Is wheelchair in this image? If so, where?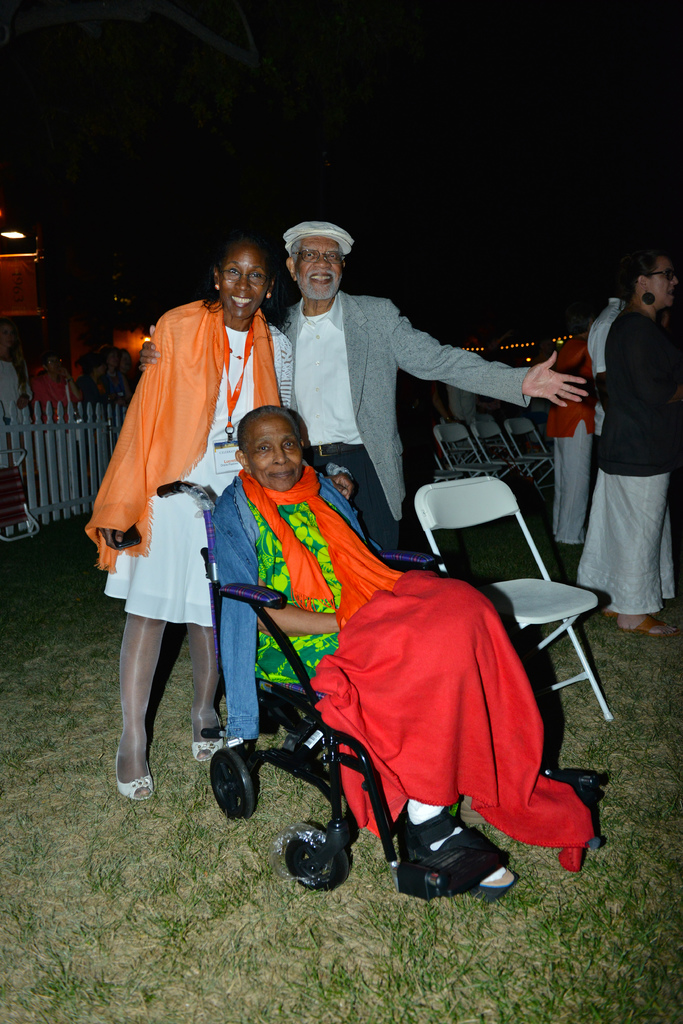
Yes, at [154, 478, 604, 903].
